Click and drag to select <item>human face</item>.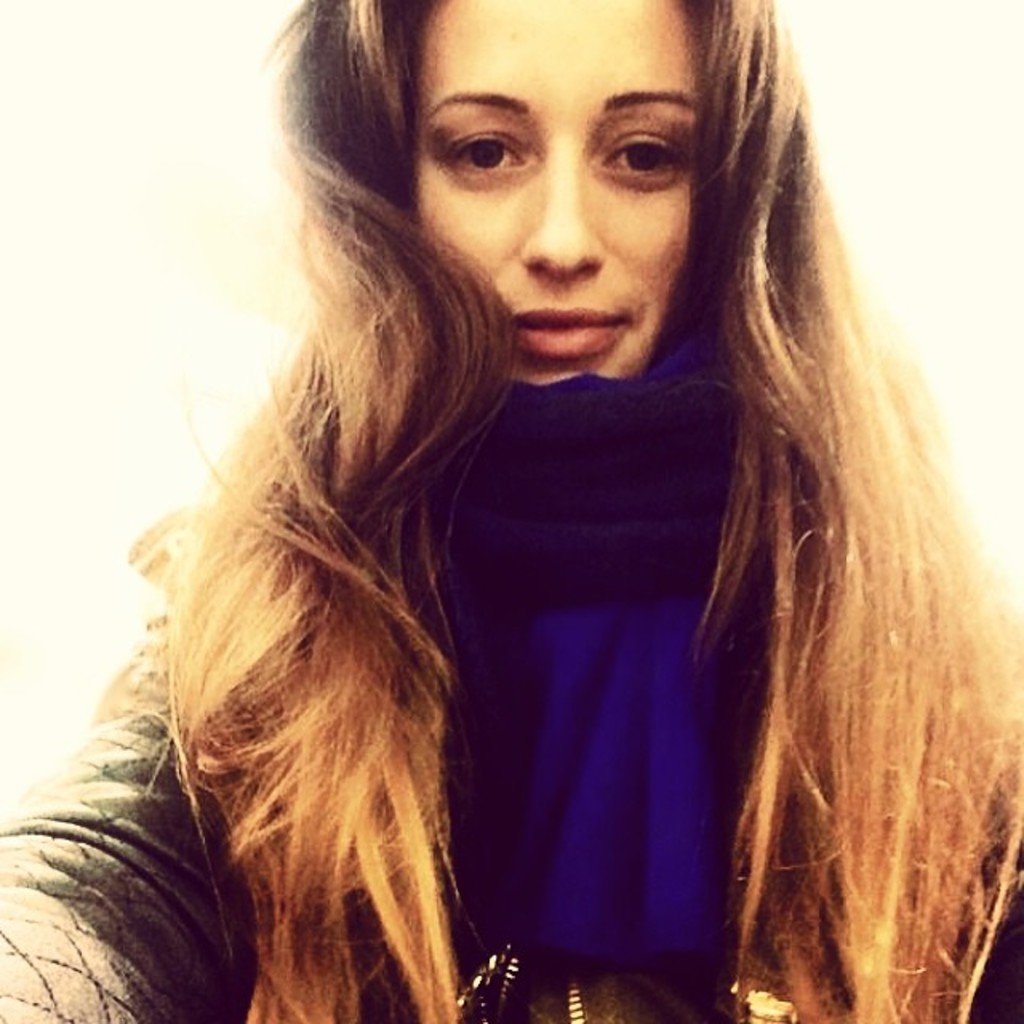
Selection: detection(410, 0, 699, 379).
